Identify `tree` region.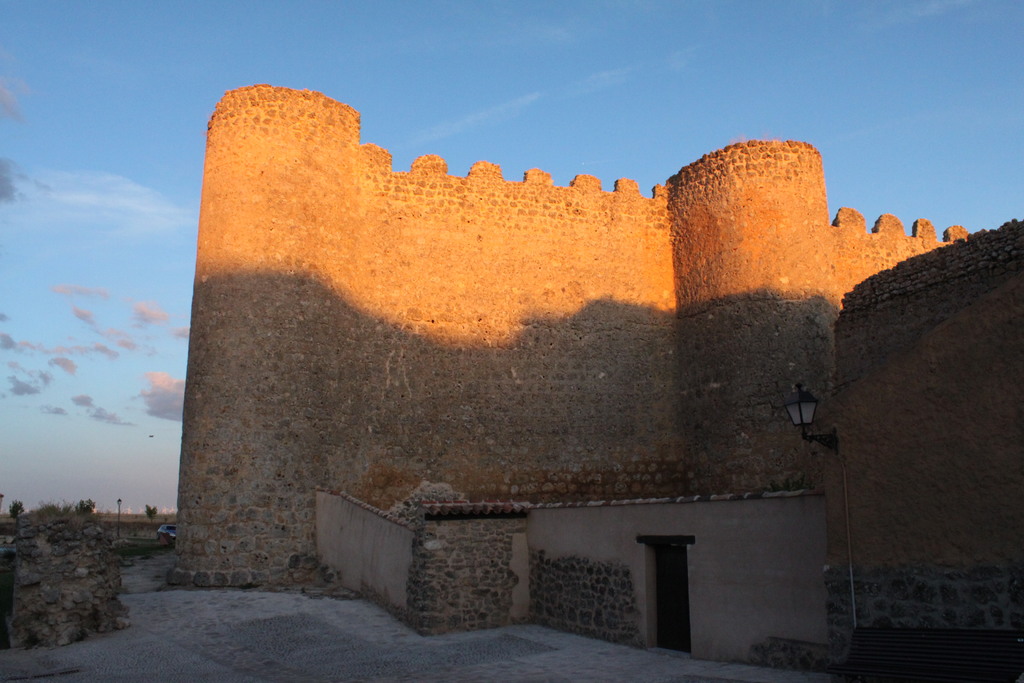
Region: x1=10 y1=502 x2=24 y2=520.
